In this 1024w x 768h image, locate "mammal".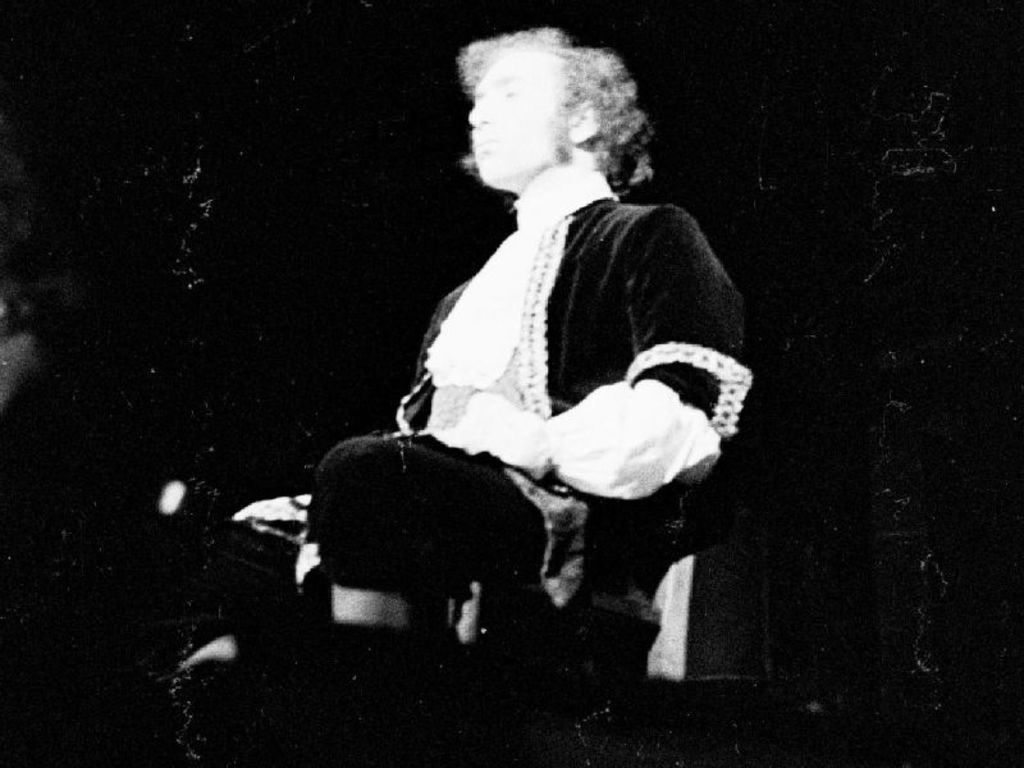
Bounding box: select_region(172, 442, 607, 767).
